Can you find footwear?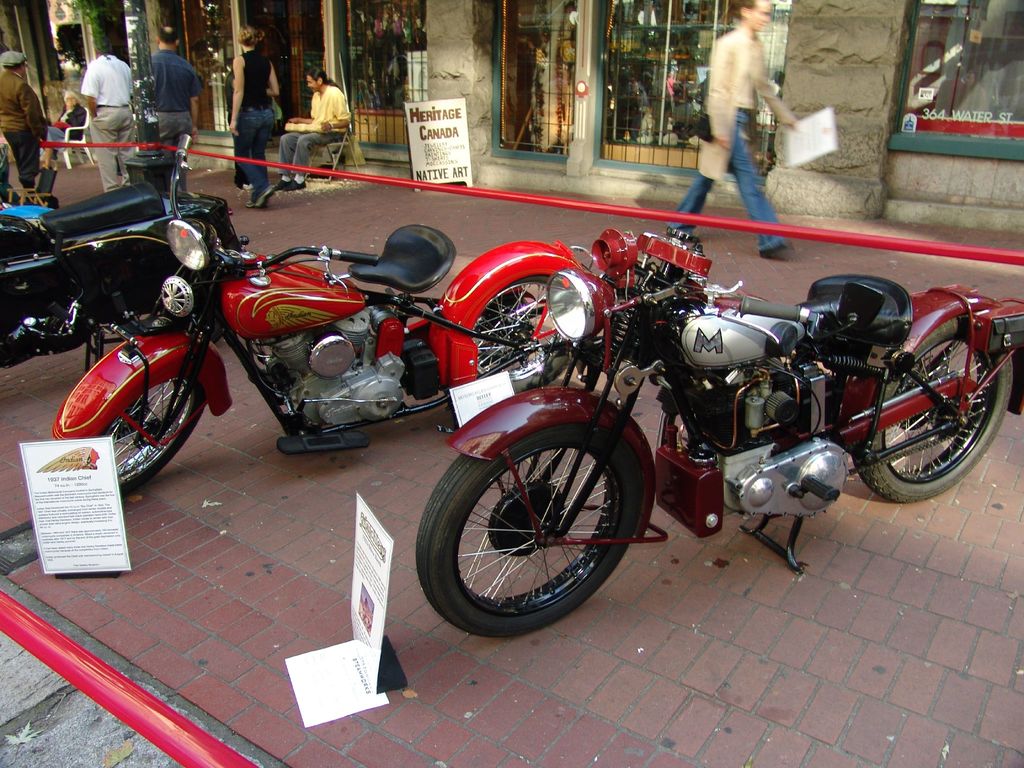
Yes, bounding box: (left=285, top=181, right=301, bottom=188).
